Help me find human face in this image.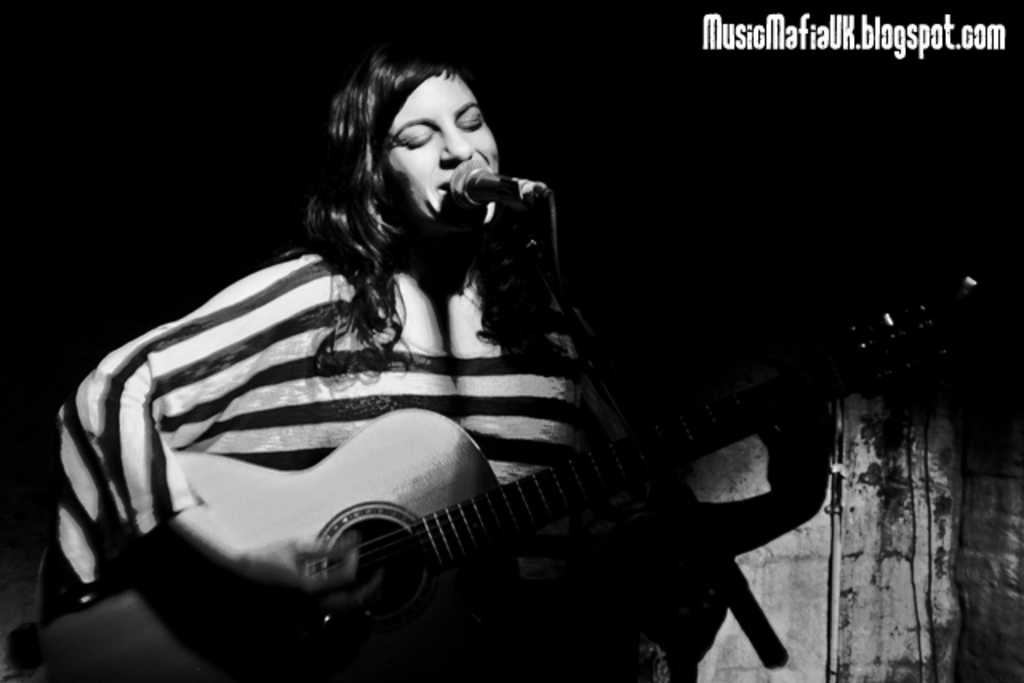
Found it: (387, 72, 498, 222).
